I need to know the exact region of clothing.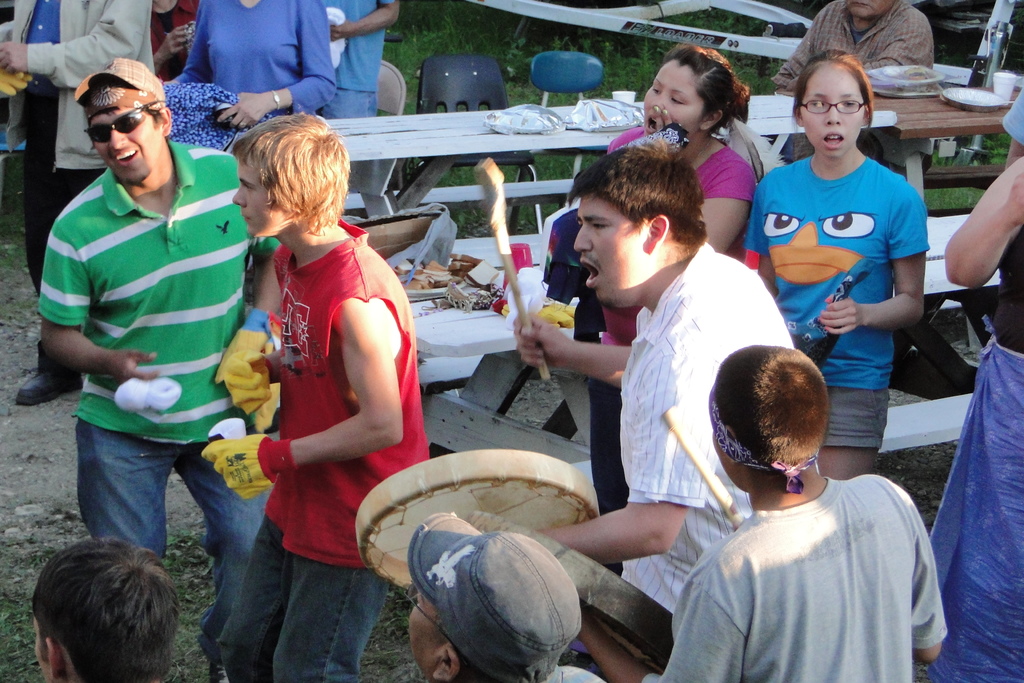
Region: x1=320, y1=0, x2=401, y2=200.
